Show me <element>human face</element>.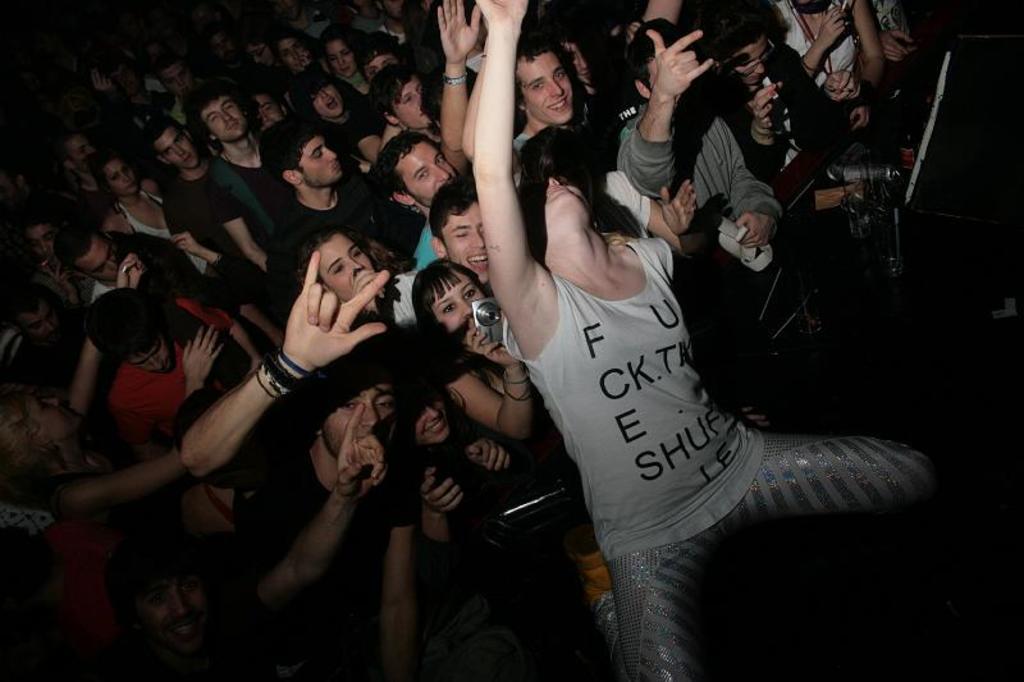
<element>human face</element> is here: region(439, 205, 488, 282).
